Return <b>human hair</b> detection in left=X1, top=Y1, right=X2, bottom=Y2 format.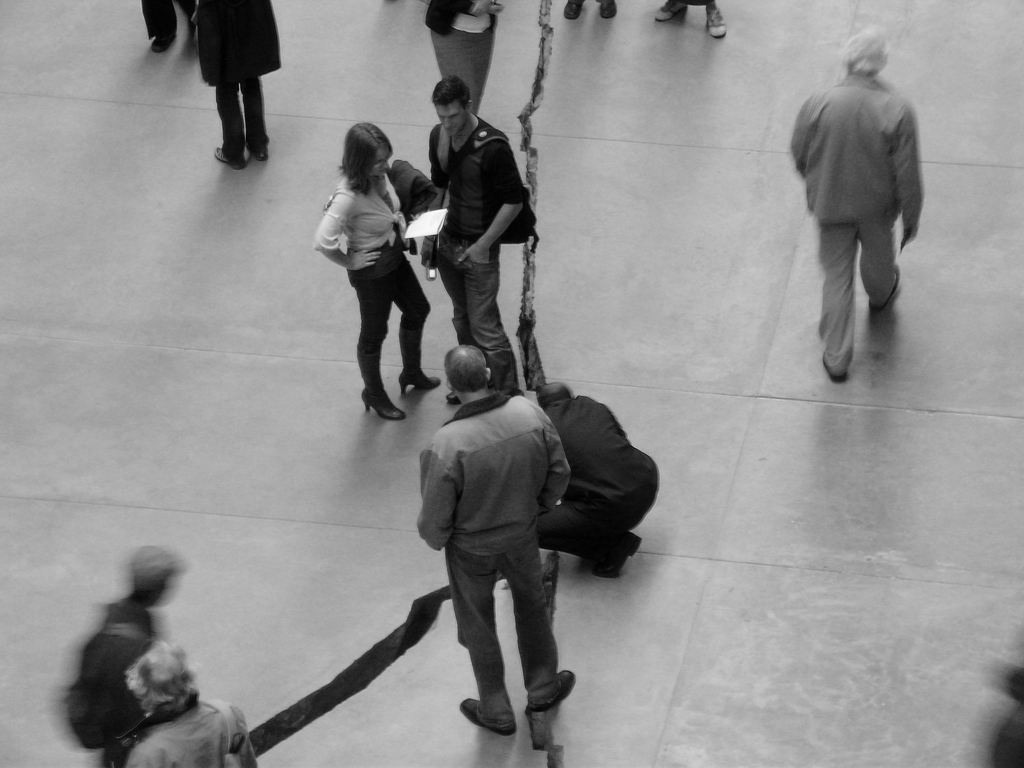
left=841, top=24, right=888, bottom=76.
